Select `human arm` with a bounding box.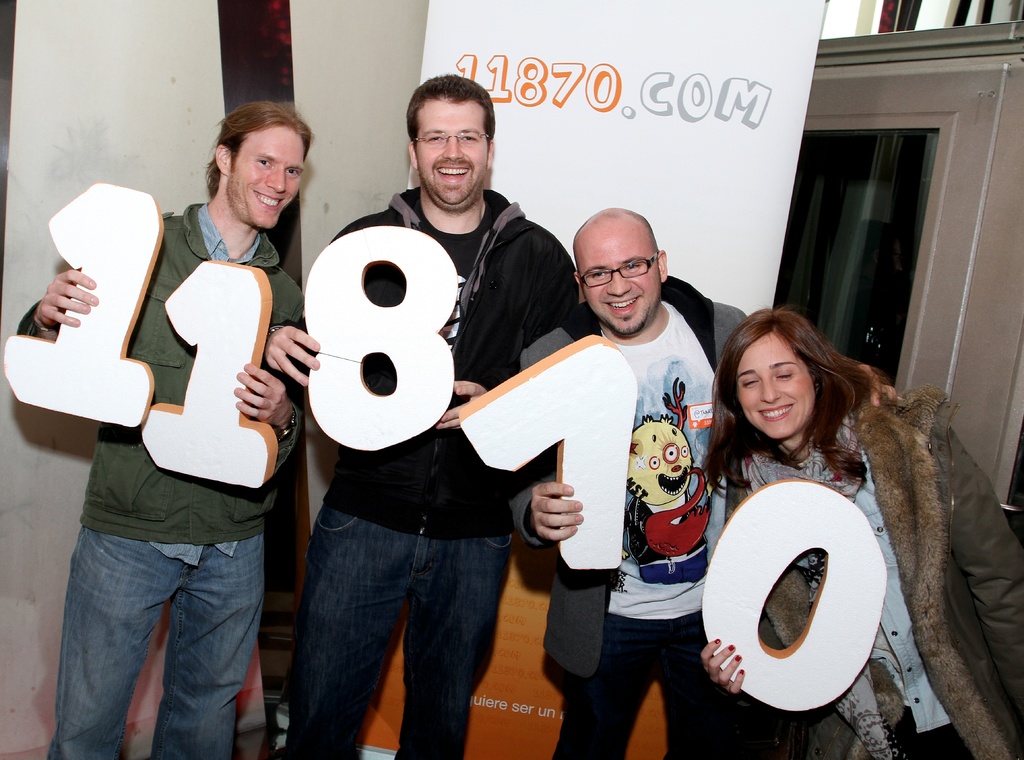
{"left": 698, "top": 636, "right": 746, "bottom": 700}.
